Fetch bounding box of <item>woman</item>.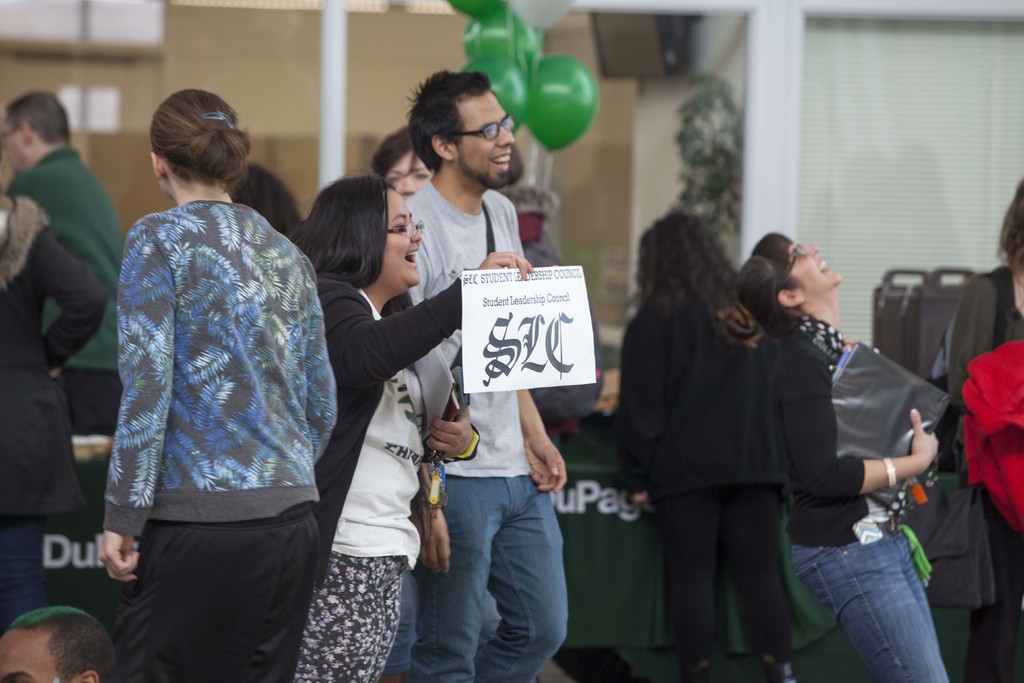
Bbox: x1=747, y1=231, x2=952, y2=680.
